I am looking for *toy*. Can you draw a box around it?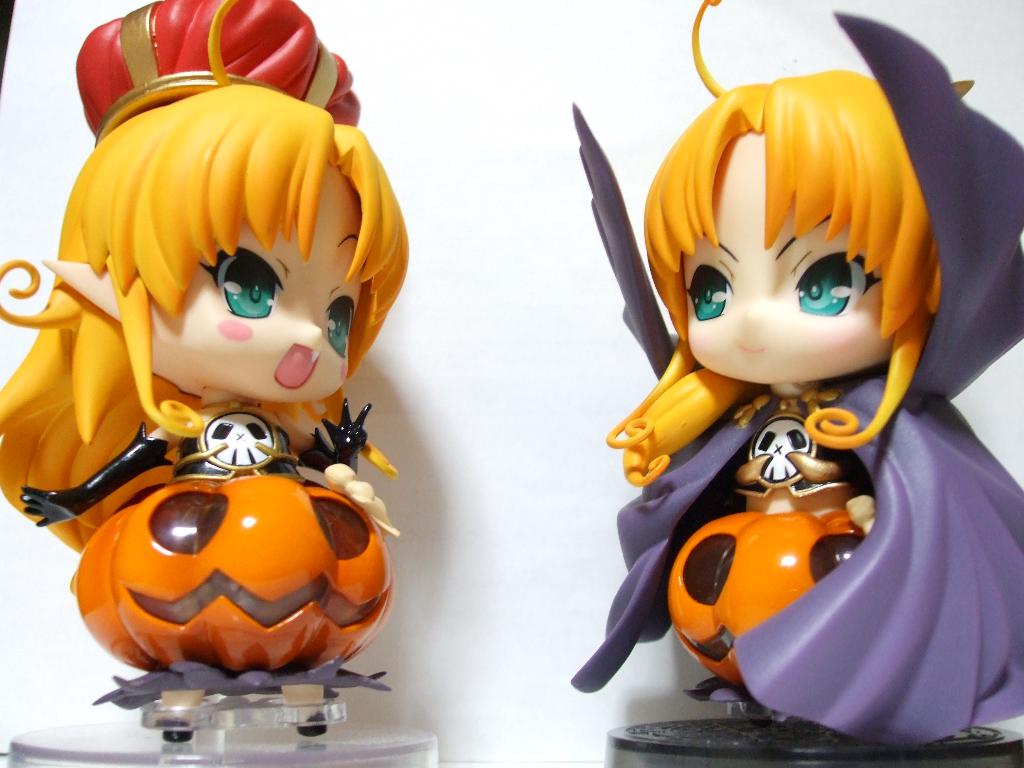
Sure, the bounding box is left=10, top=74, right=447, bottom=714.
